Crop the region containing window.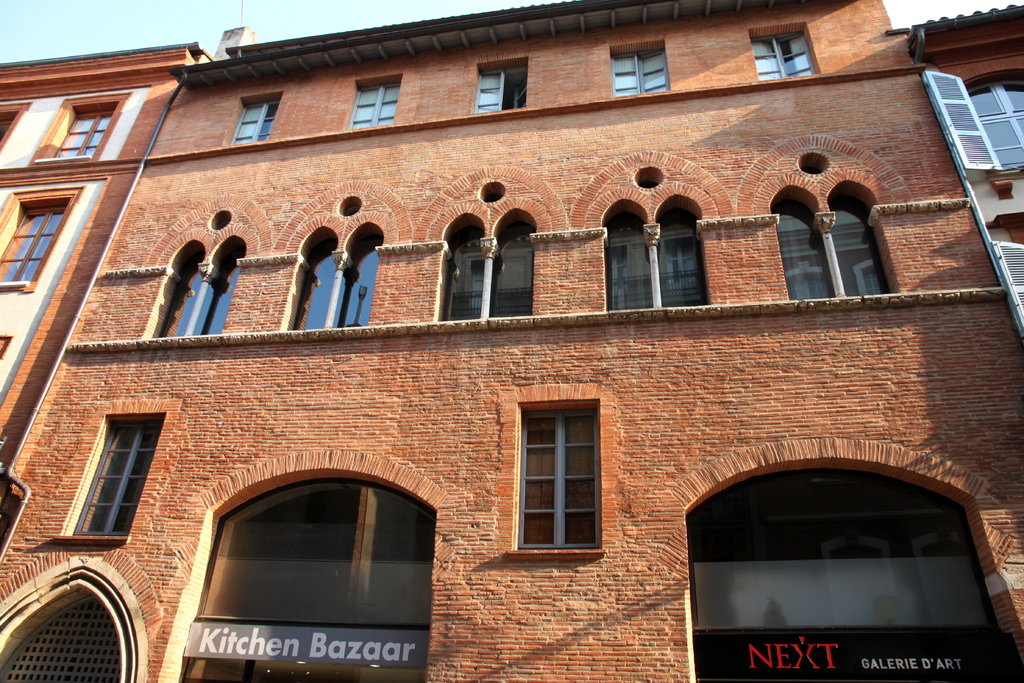
Crop region: l=154, t=450, r=438, b=682.
